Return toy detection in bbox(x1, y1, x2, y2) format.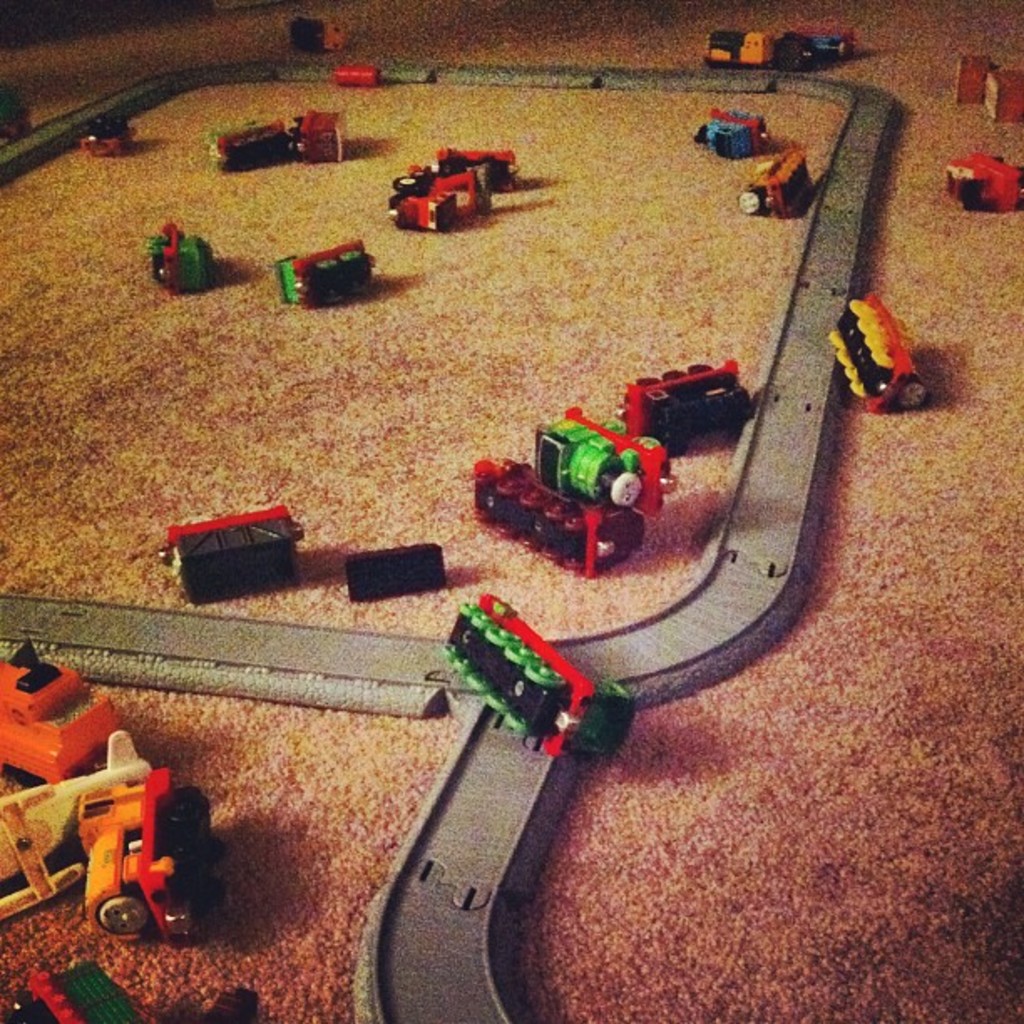
bbox(532, 403, 676, 520).
